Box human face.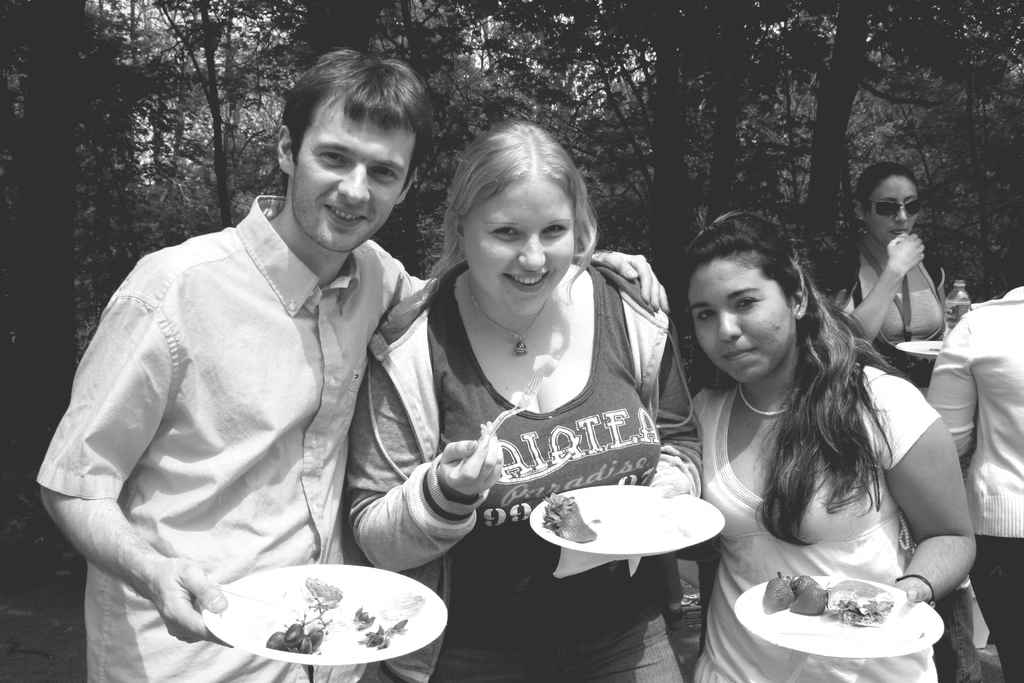
region(864, 175, 918, 242).
